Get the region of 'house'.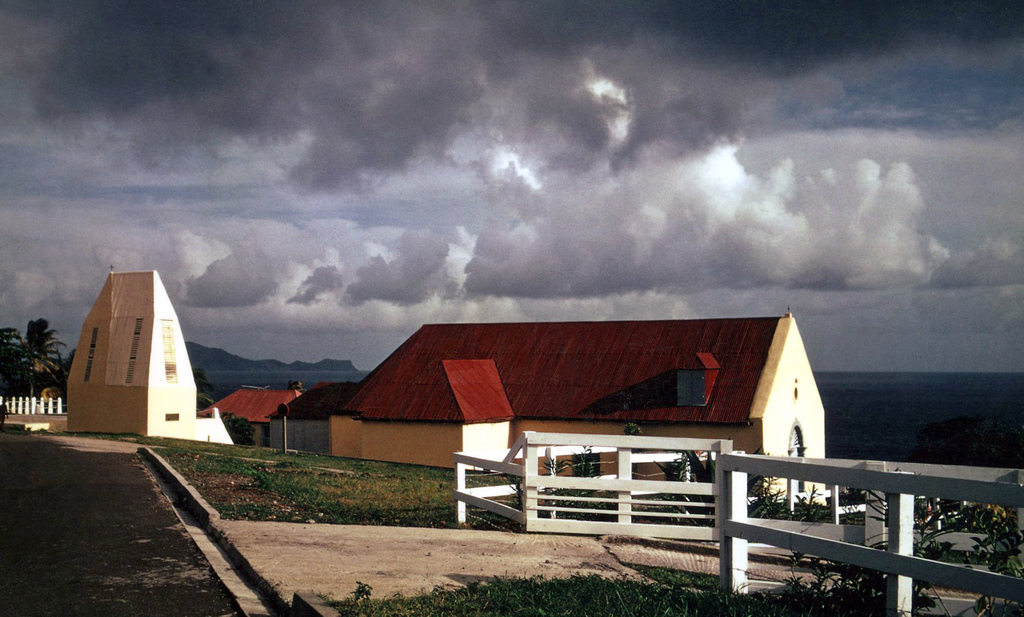
[x1=330, y1=302, x2=828, y2=510].
